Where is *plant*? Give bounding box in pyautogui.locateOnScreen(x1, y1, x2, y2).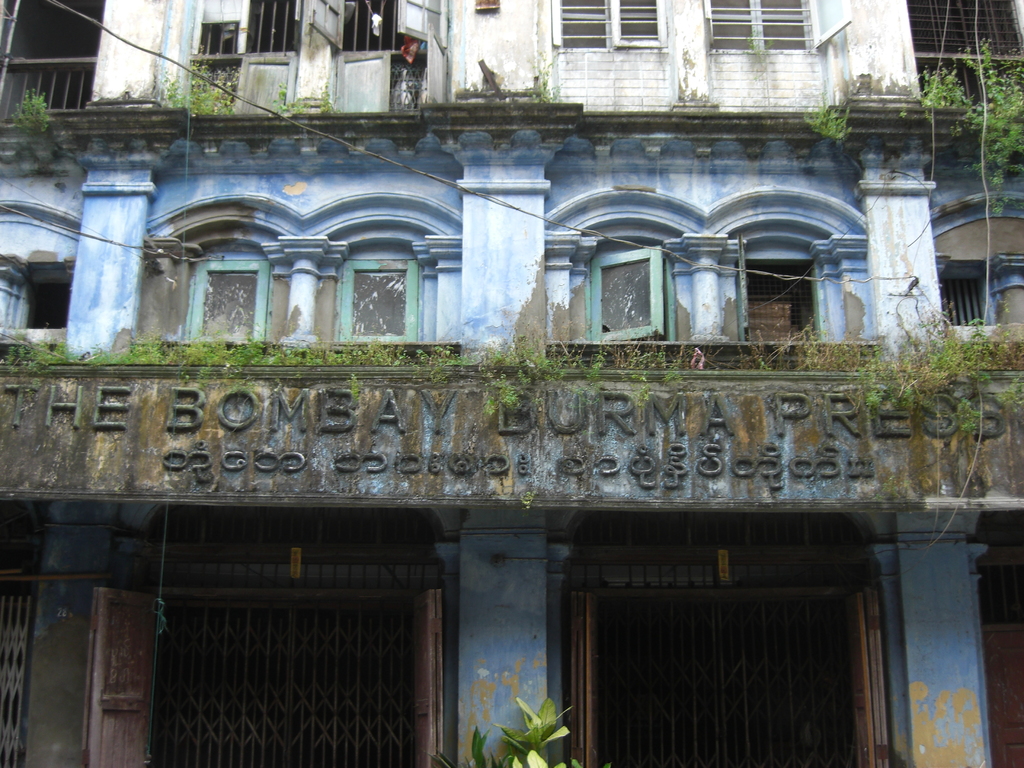
pyautogui.locateOnScreen(520, 50, 561, 109).
